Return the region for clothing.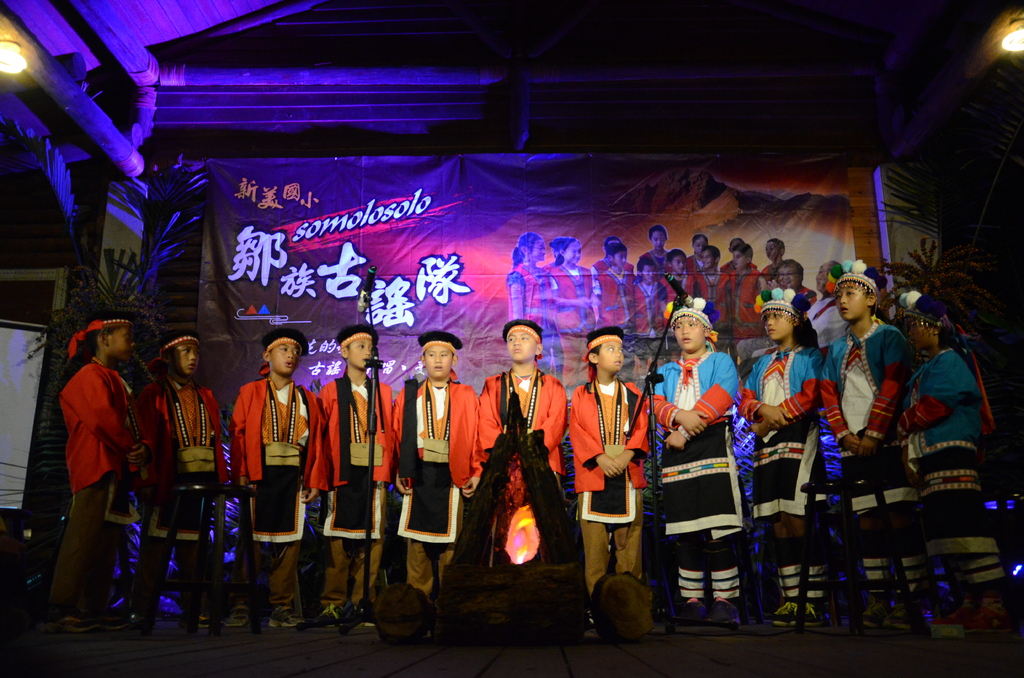
box(852, 487, 924, 641).
